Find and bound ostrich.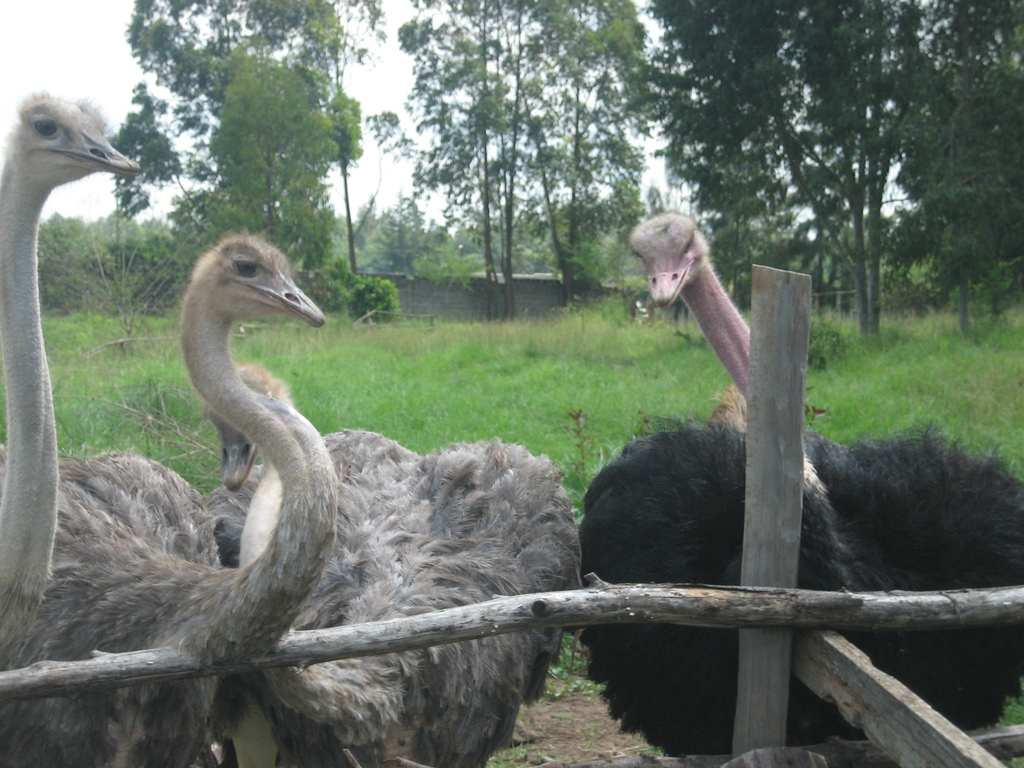
Bound: select_region(0, 84, 143, 723).
